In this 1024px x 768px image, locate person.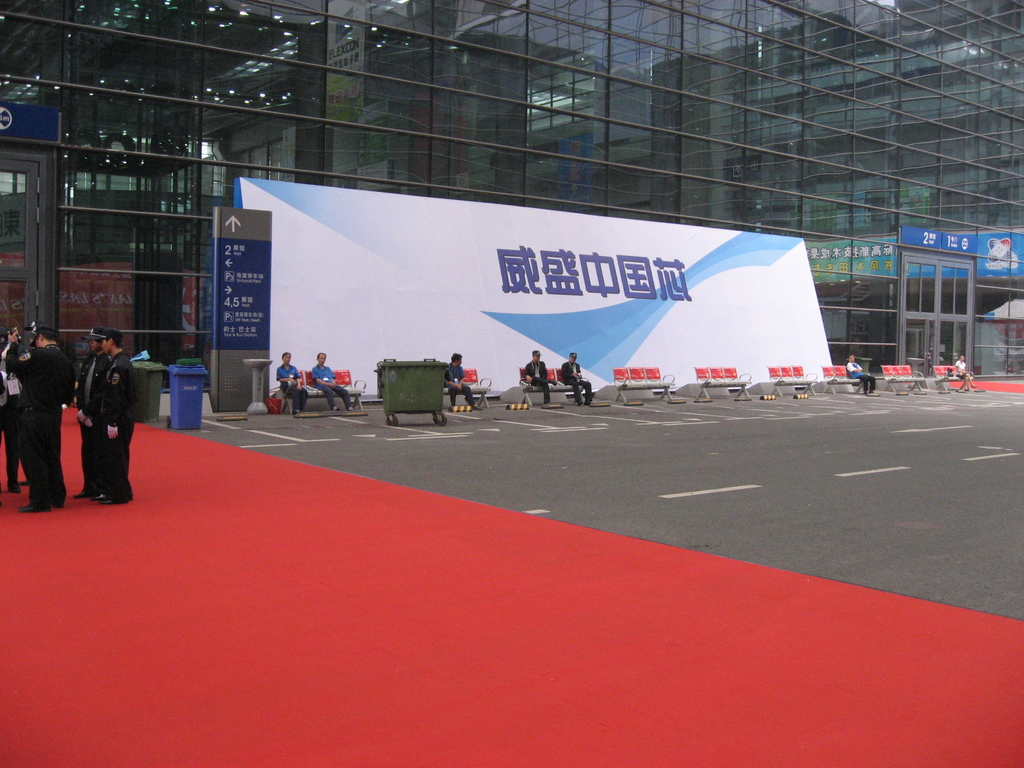
Bounding box: bbox(310, 349, 356, 411).
